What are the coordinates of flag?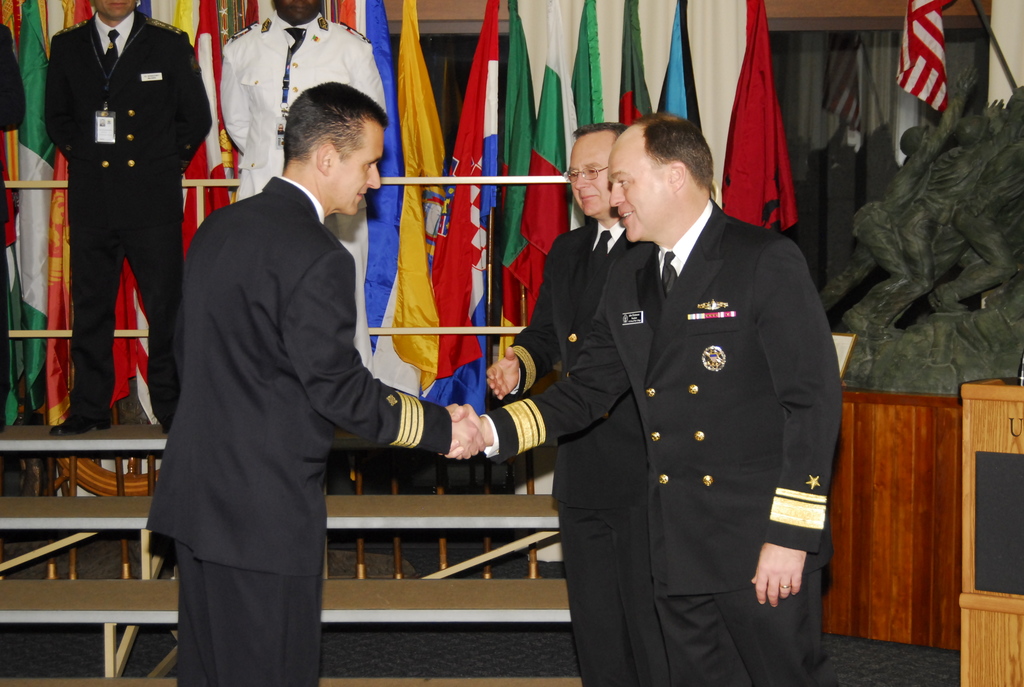
(890,6,966,120).
